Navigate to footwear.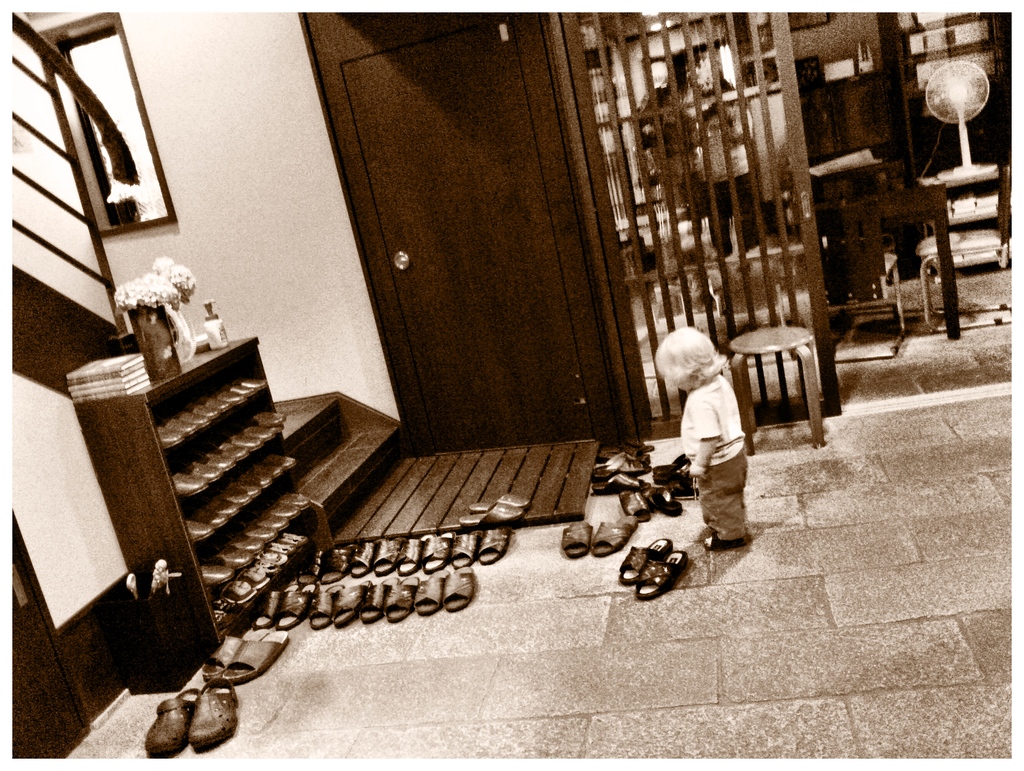
Navigation target: (191, 678, 236, 751).
